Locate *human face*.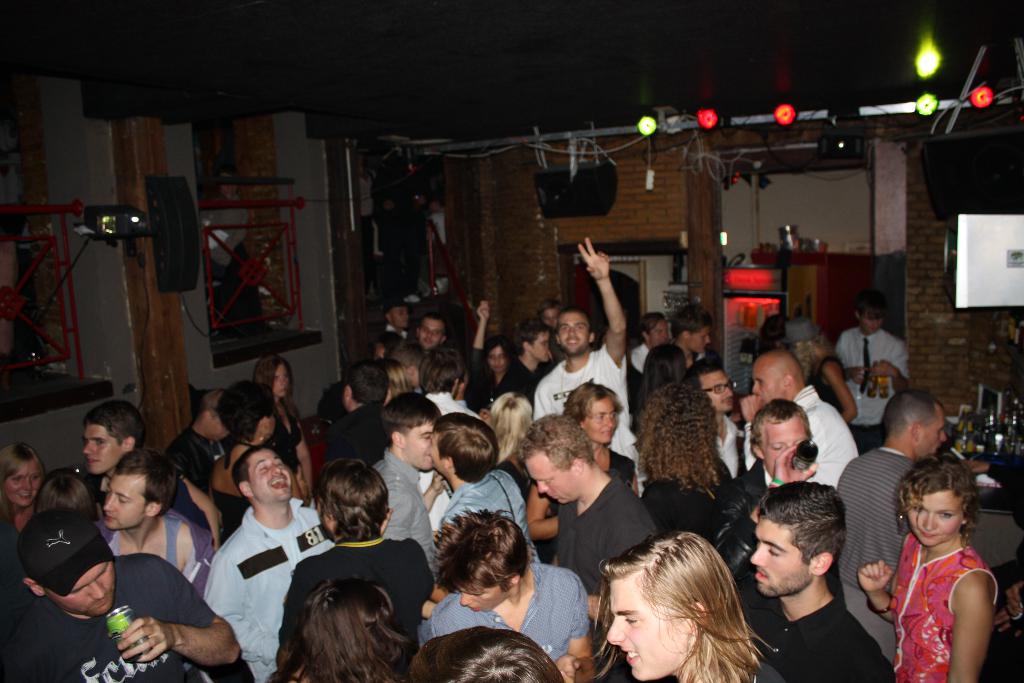
Bounding box: detection(907, 488, 961, 544).
